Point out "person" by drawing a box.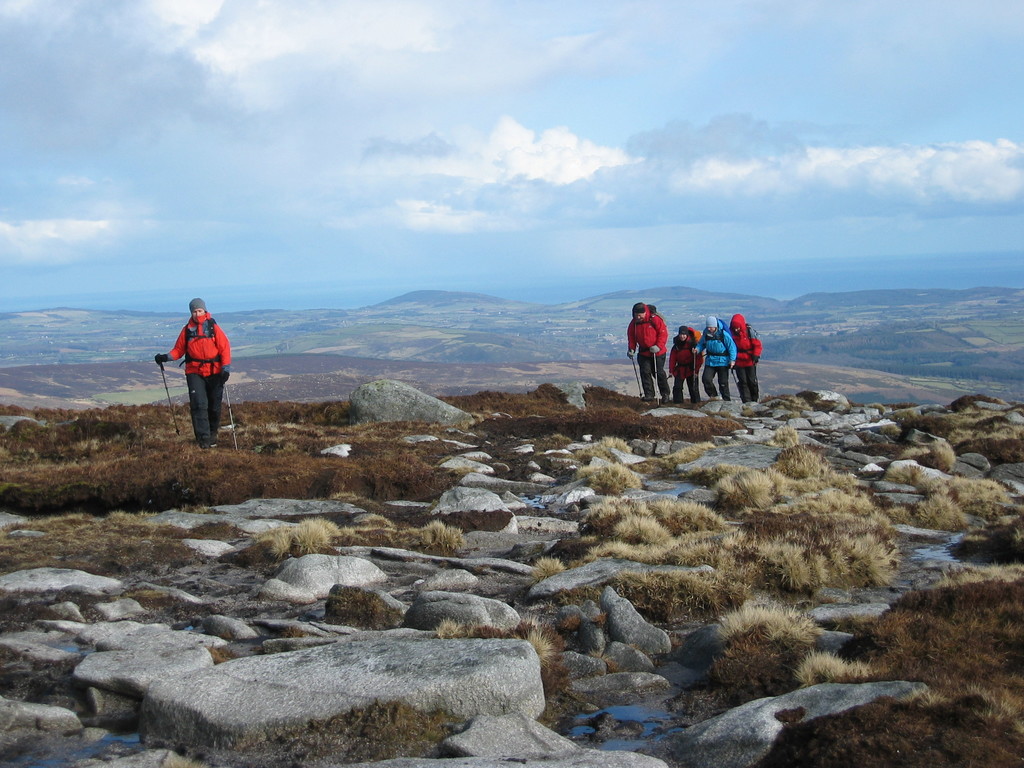
x1=694 y1=317 x2=739 y2=405.
